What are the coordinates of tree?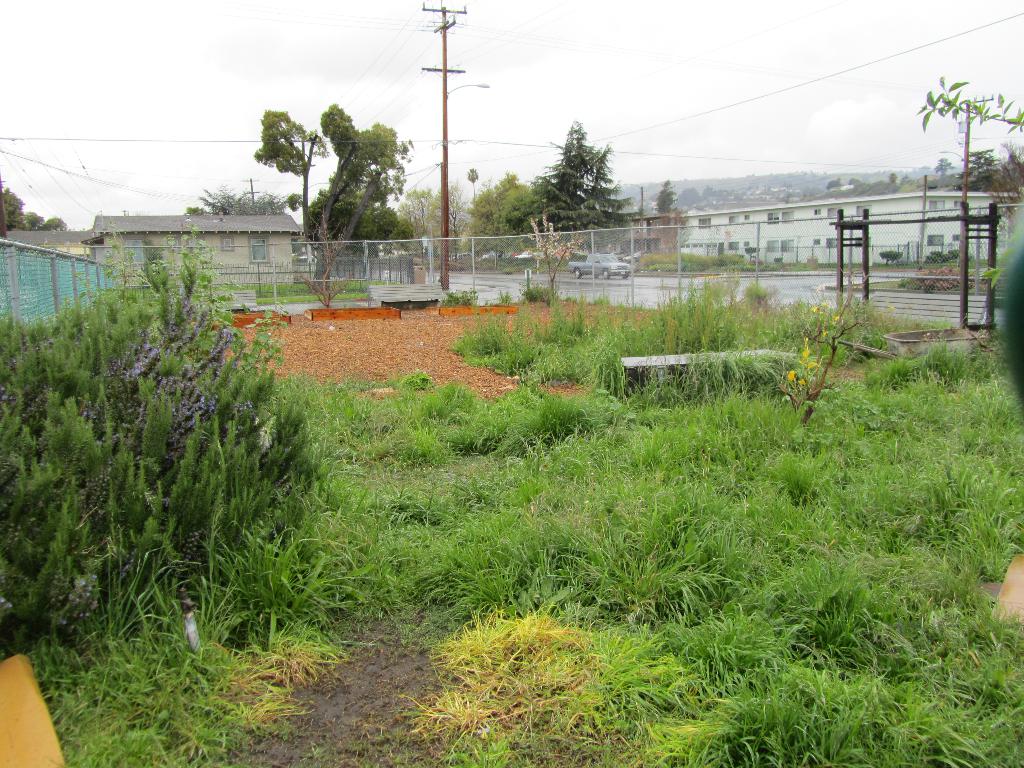
(x1=467, y1=169, x2=537, y2=268).
